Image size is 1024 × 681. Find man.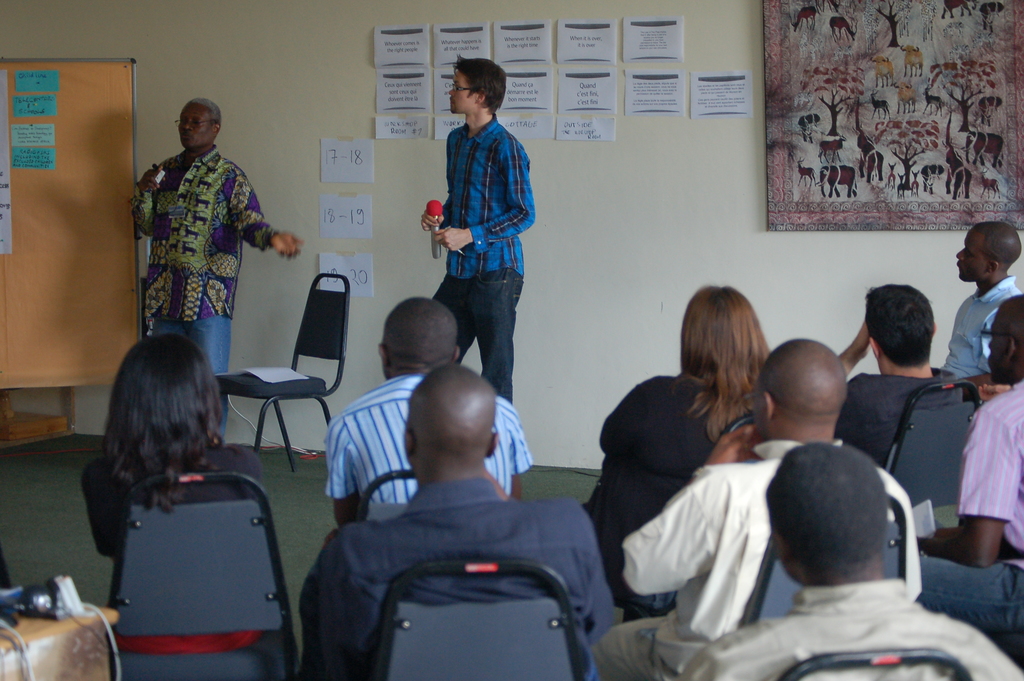
detection(325, 289, 534, 528).
